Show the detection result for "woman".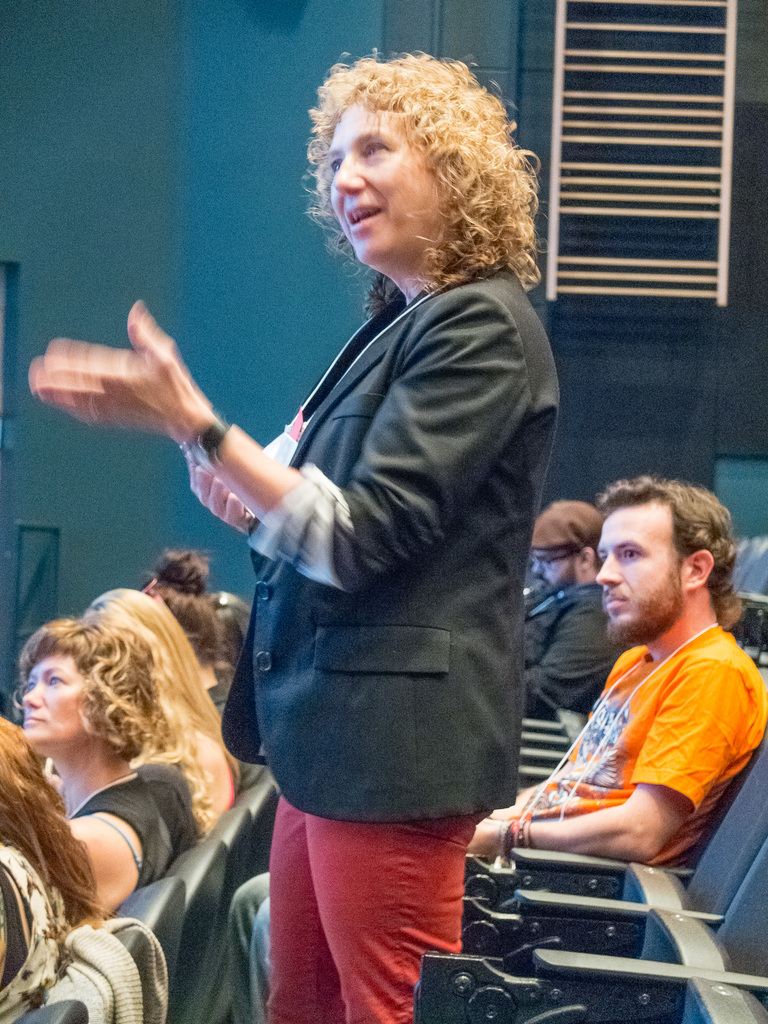
<box>162,68,605,997</box>.
